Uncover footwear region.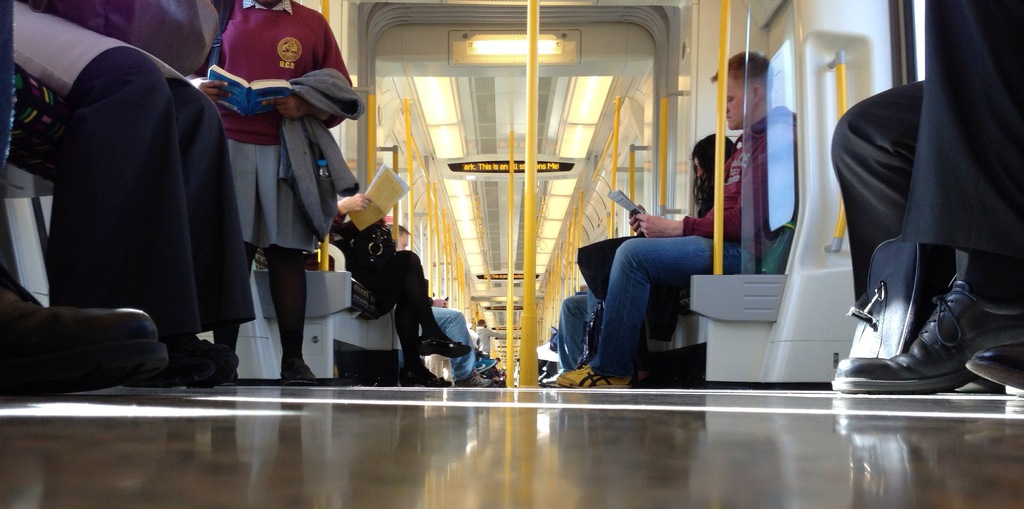
Uncovered: (965, 335, 1023, 394).
